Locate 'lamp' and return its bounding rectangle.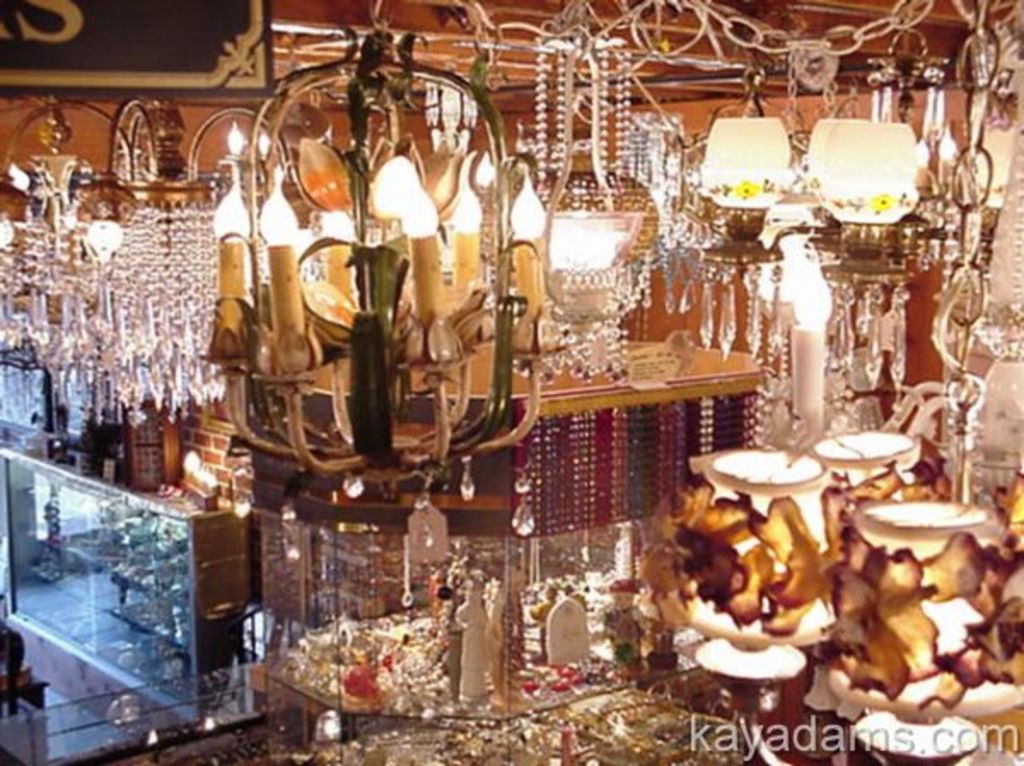
(512,0,659,391).
